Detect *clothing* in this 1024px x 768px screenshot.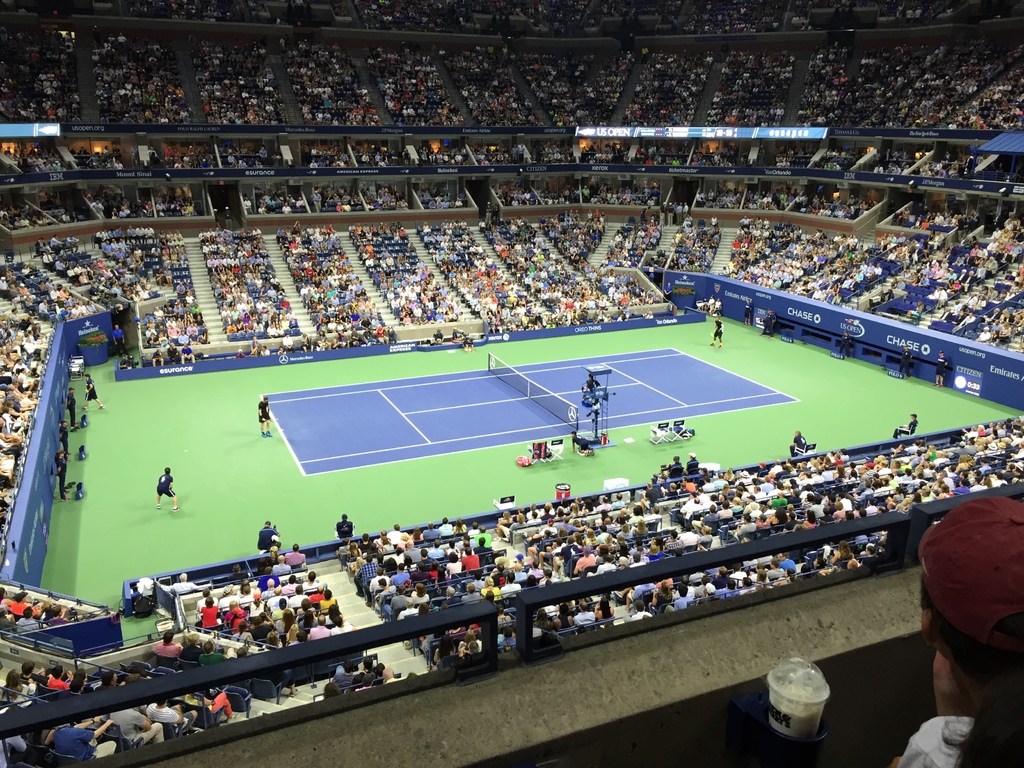
Detection: [x1=660, y1=207, x2=665, y2=224].
